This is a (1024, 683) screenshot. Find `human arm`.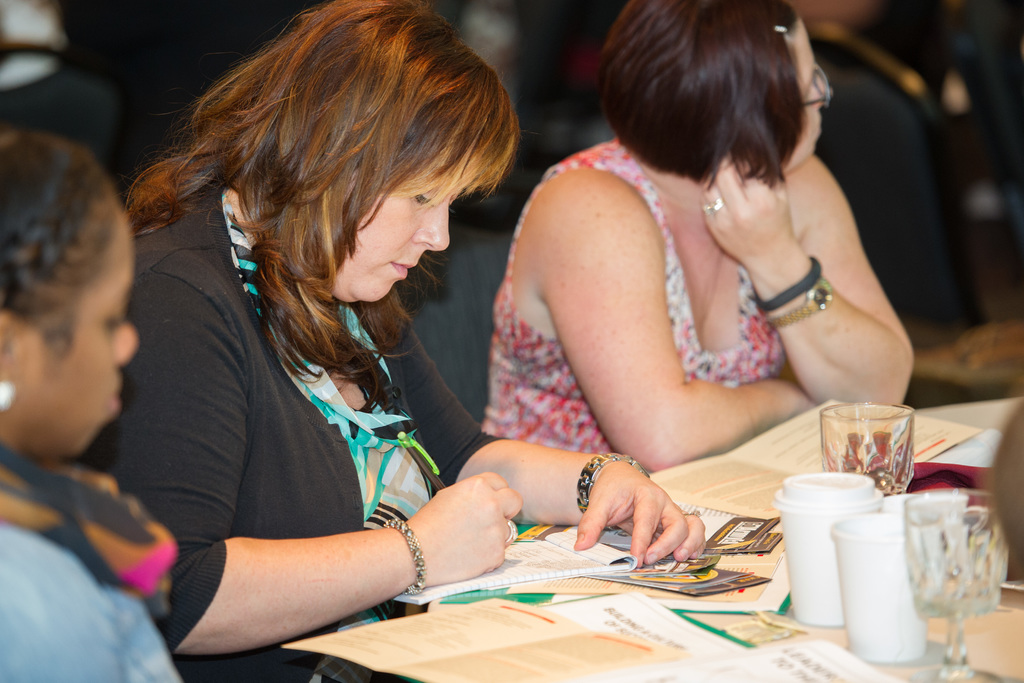
Bounding box: region(545, 168, 819, 477).
